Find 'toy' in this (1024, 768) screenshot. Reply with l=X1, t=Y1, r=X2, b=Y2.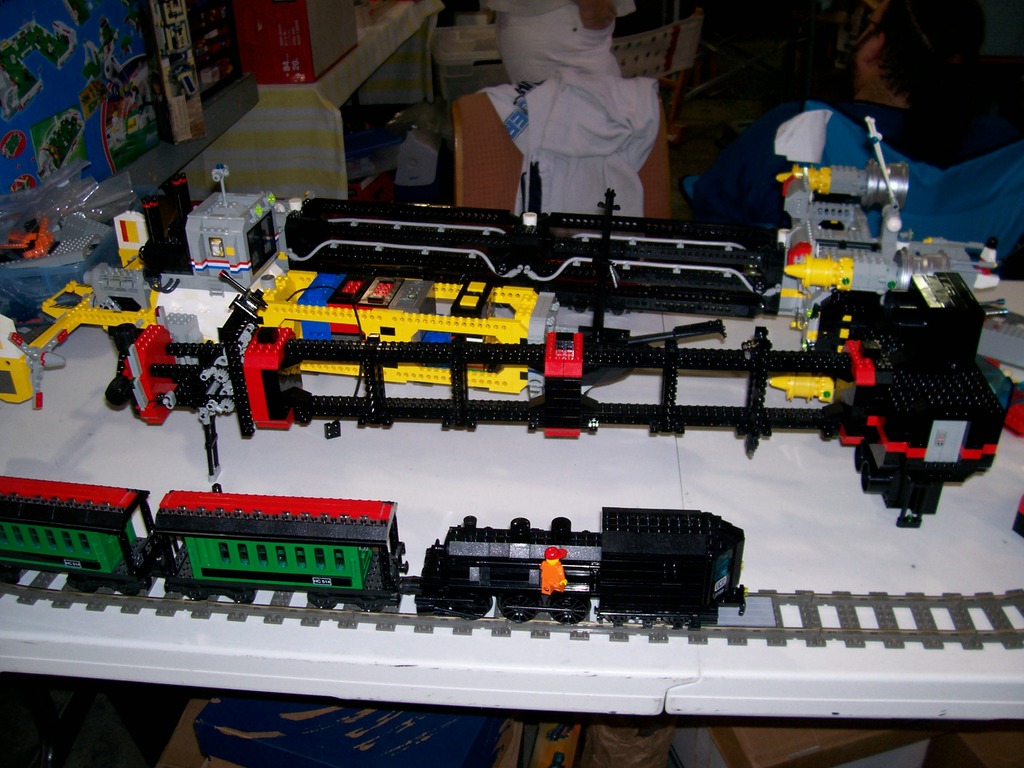
l=0, t=264, r=1023, b=538.
